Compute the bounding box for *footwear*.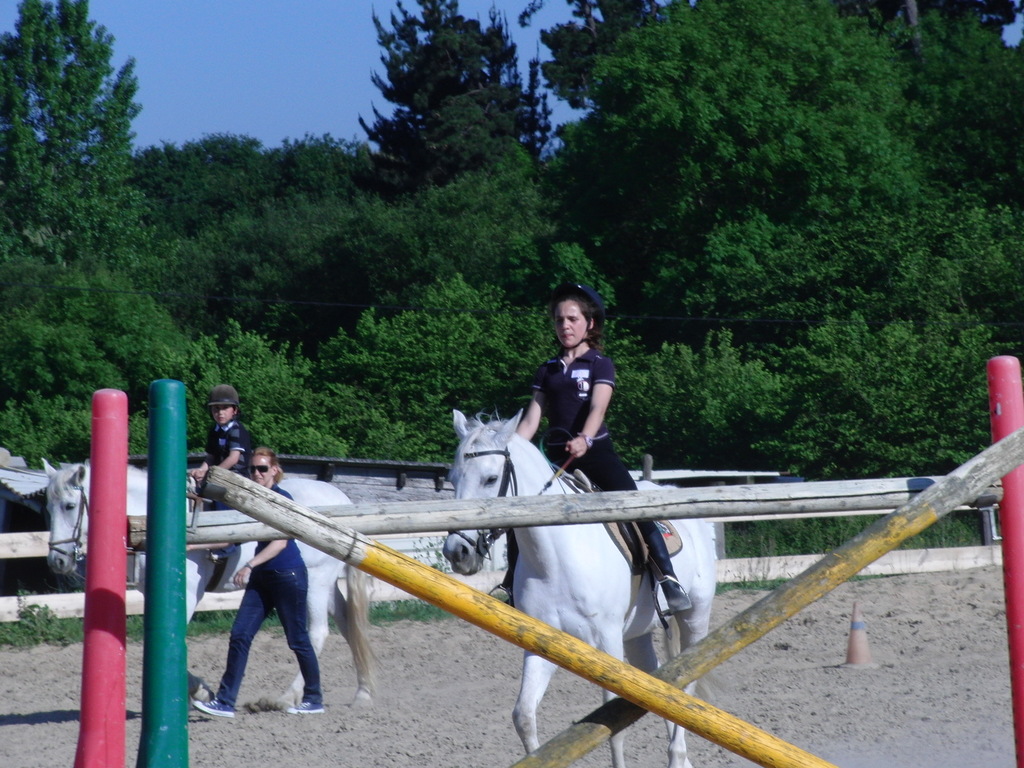
{"left": 662, "top": 582, "right": 692, "bottom": 618}.
